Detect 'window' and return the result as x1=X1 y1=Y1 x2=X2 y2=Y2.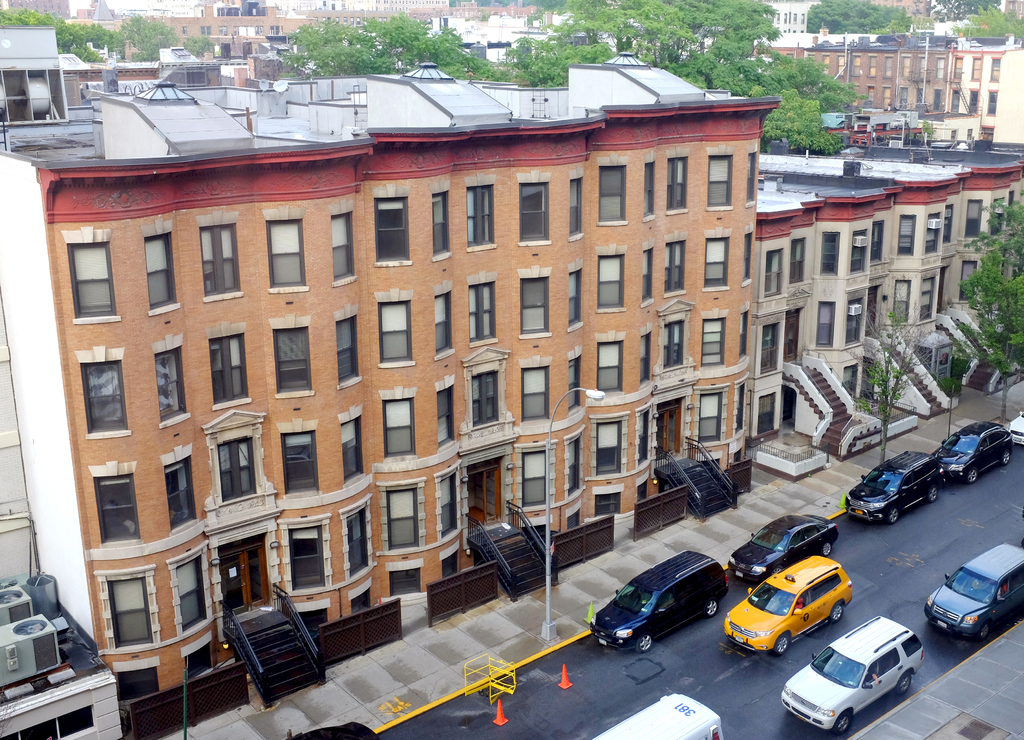
x1=564 y1=166 x2=589 y2=242.
